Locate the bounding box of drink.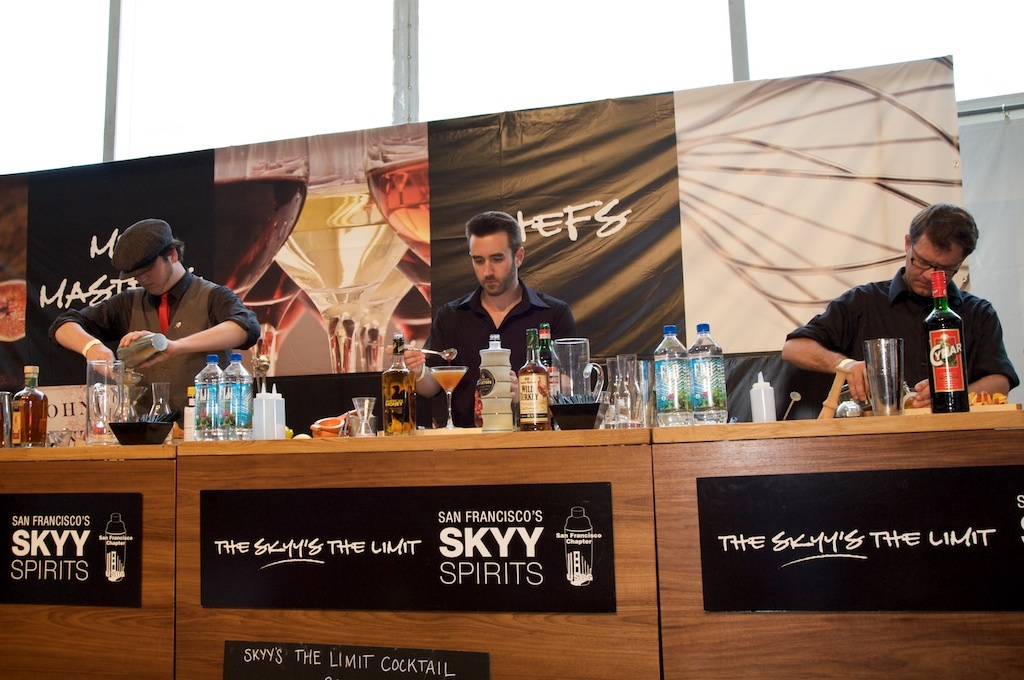
Bounding box: box(429, 367, 467, 430).
